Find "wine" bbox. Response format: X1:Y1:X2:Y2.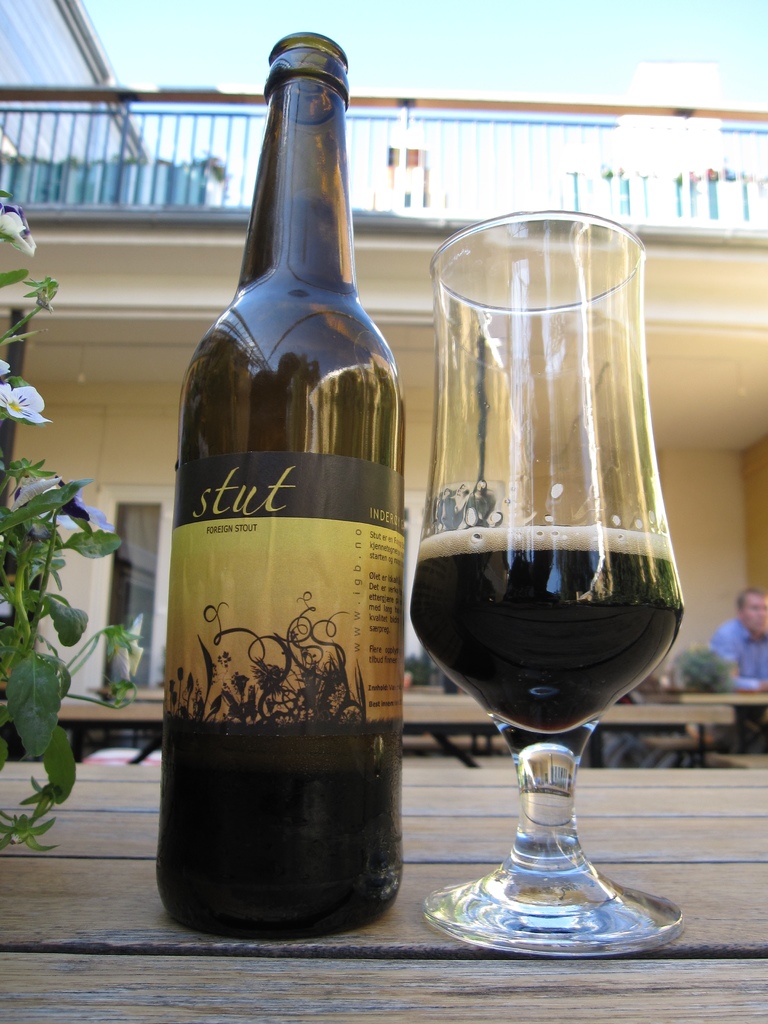
170:29:408:938.
